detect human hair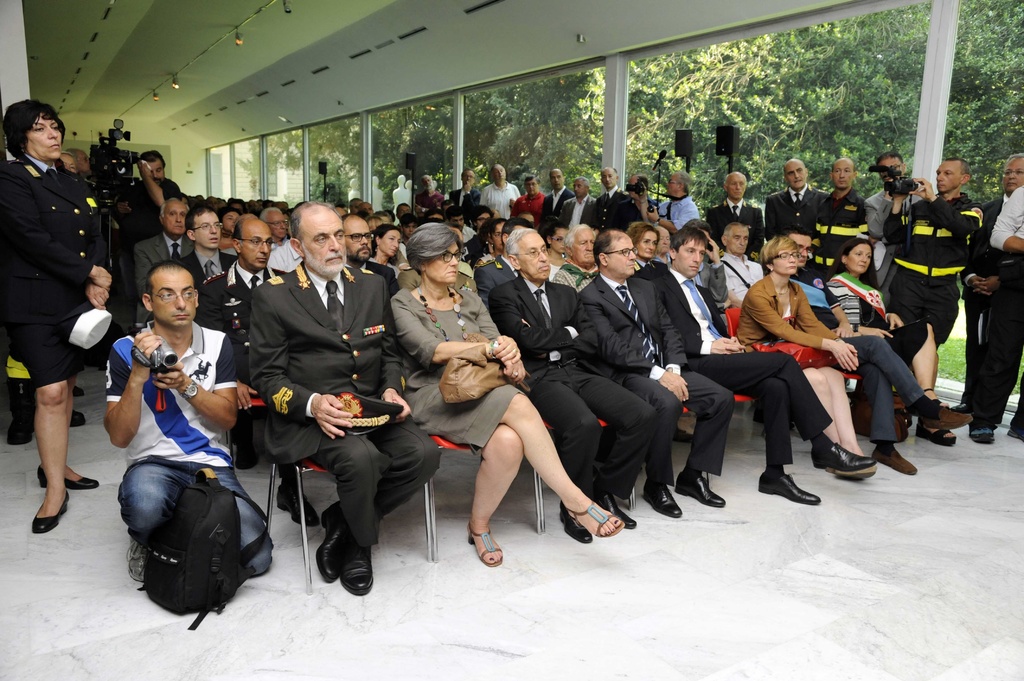
[563,223,584,246]
